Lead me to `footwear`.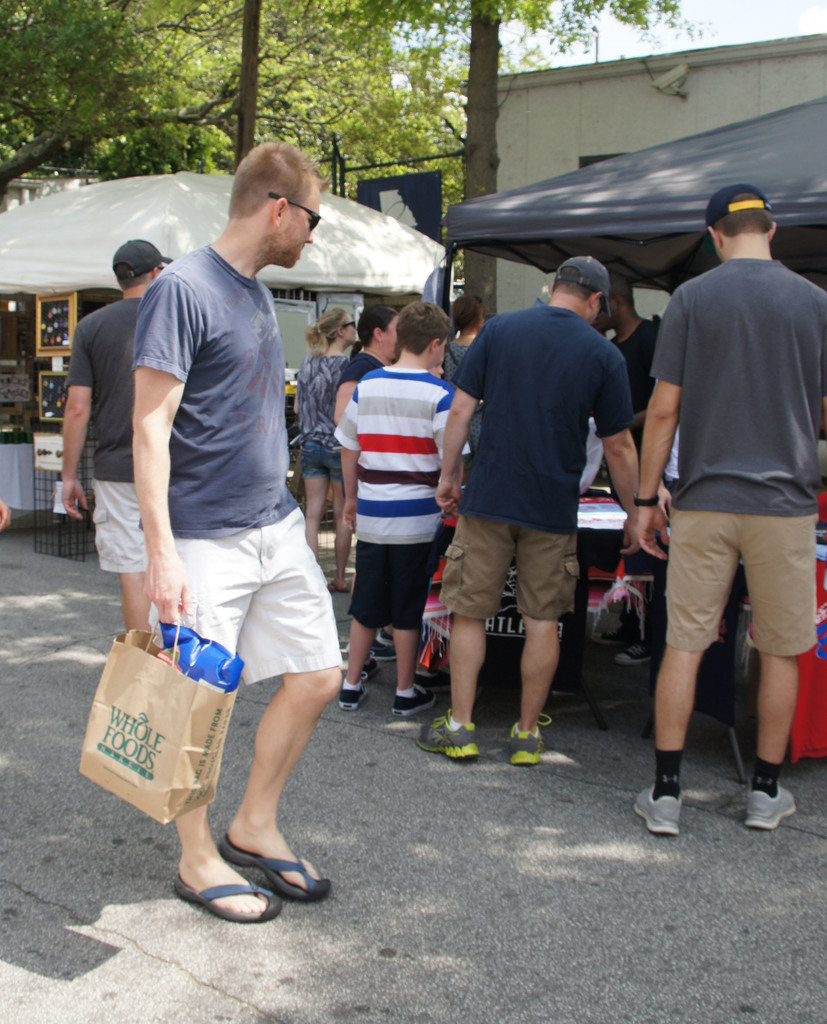
Lead to (389,687,439,715).
